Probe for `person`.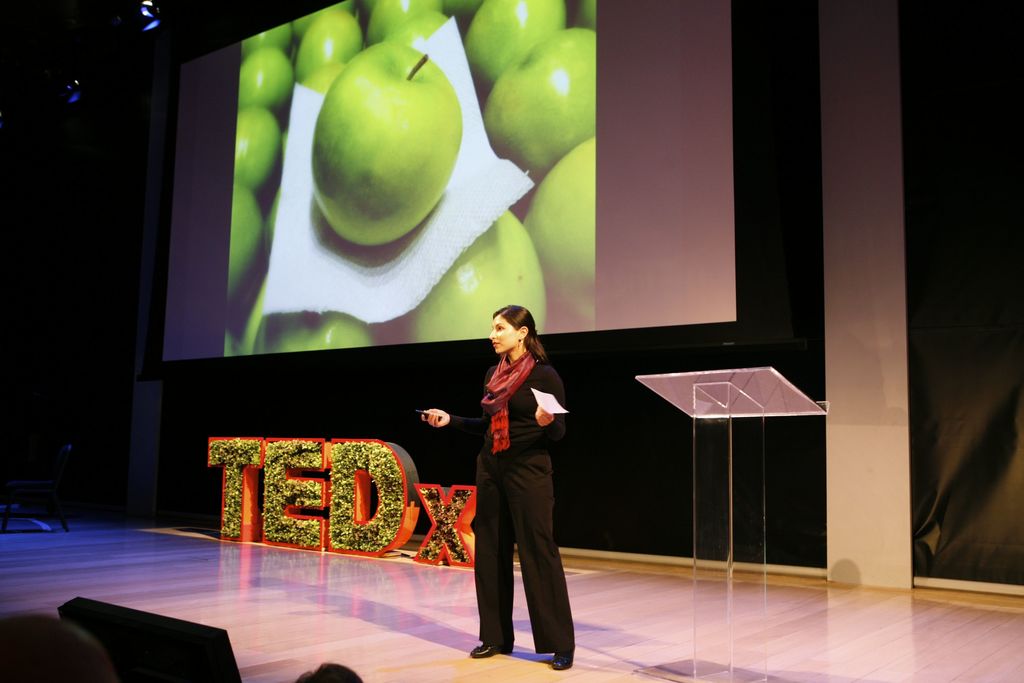
Probe result: Rect(451, 297, 566, 599).
